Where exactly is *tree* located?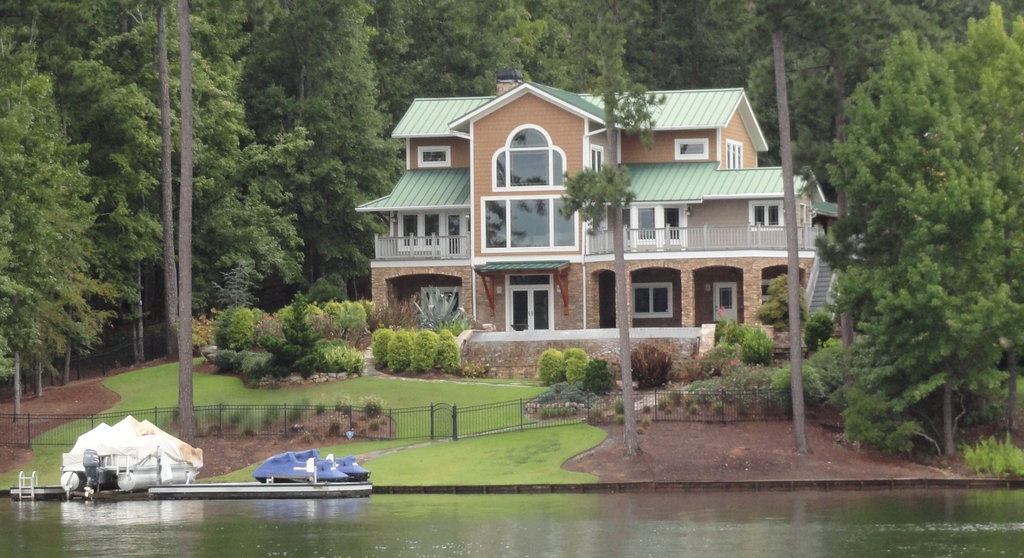
Its bounding box is rect(730, 0, 838, 450).
